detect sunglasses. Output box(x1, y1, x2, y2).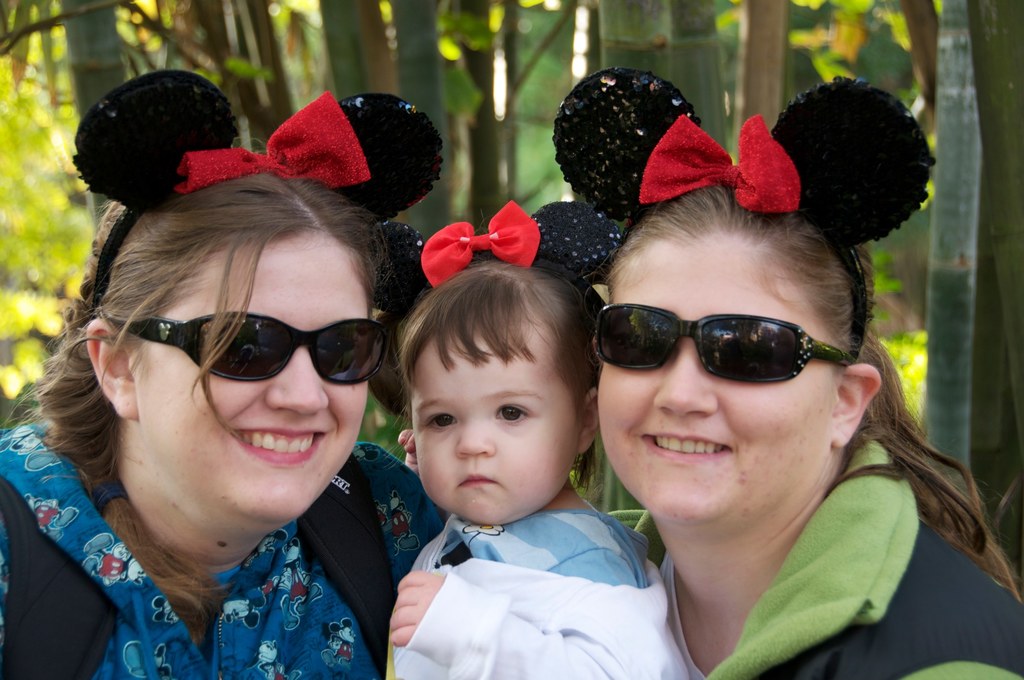
box(593, 299, 854, 382).
